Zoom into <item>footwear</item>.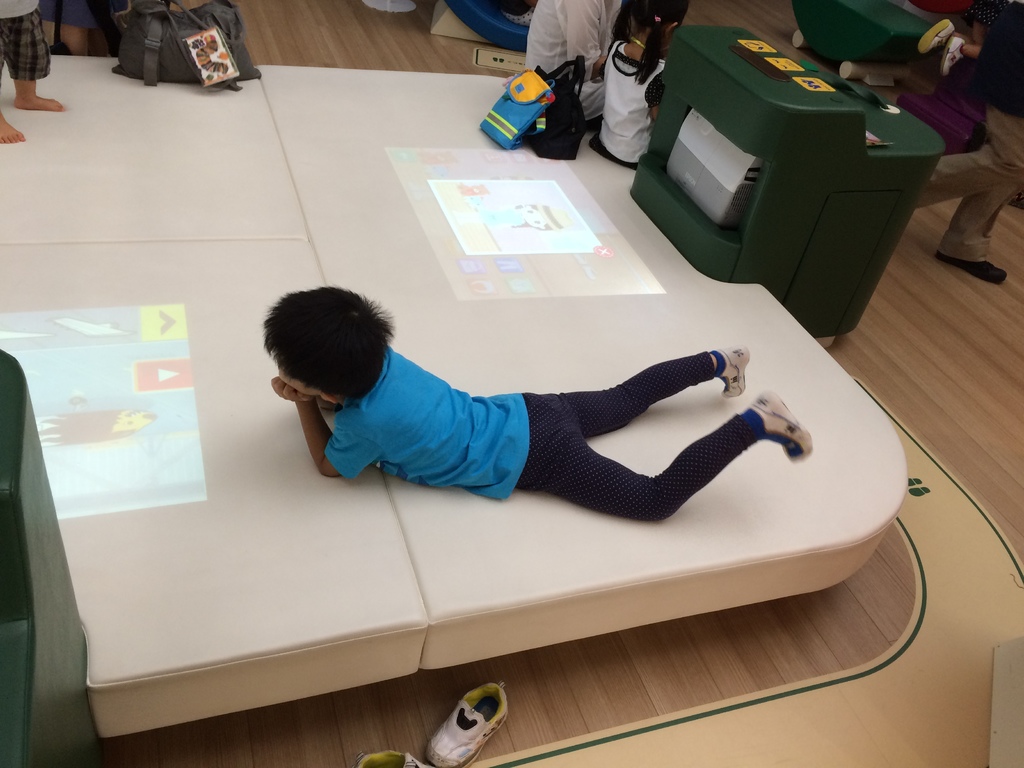
Zoom target: crop(422, 675, 511, 767).
